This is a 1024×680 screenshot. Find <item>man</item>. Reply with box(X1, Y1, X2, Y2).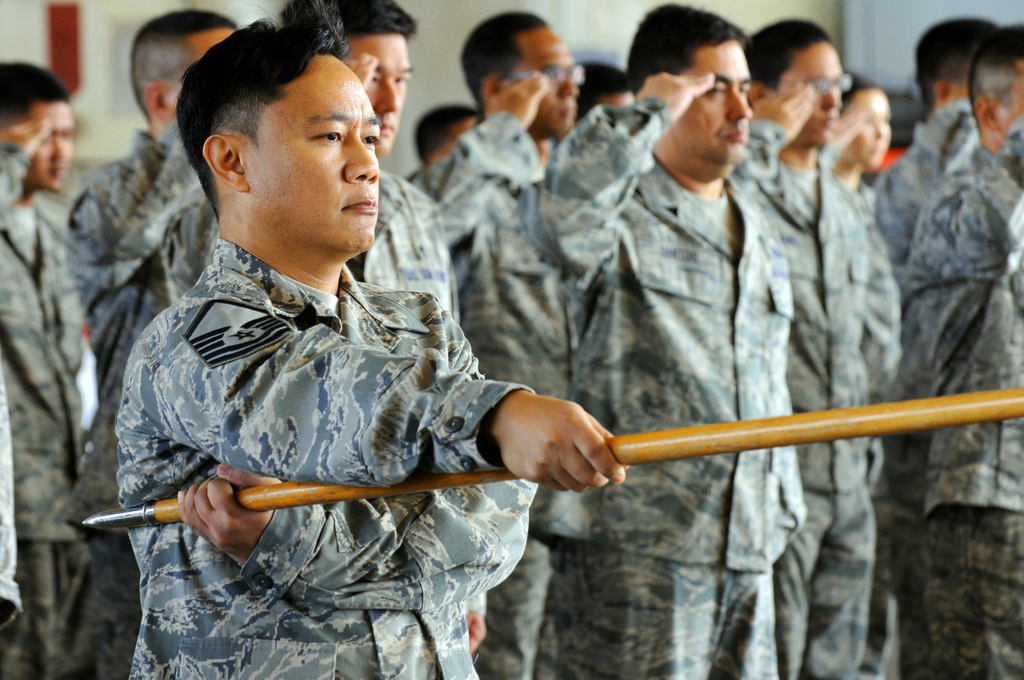
box(0, 0, 1023, 679).
